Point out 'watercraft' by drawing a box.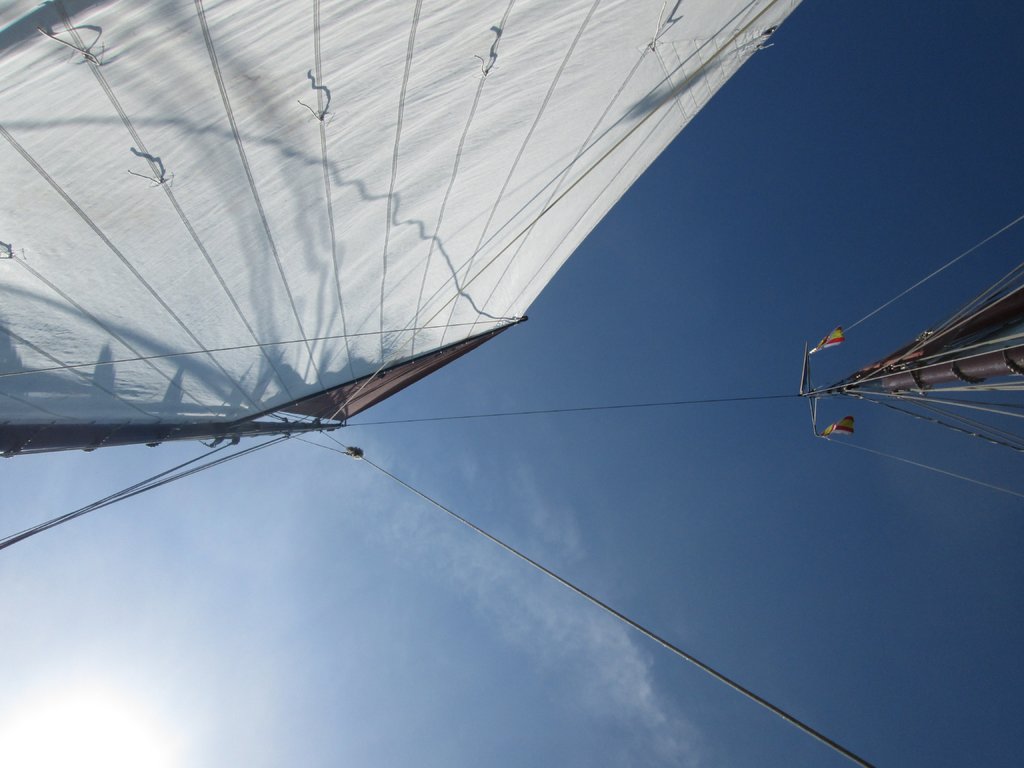
<region>0, 0, 1023, 767</region>.
